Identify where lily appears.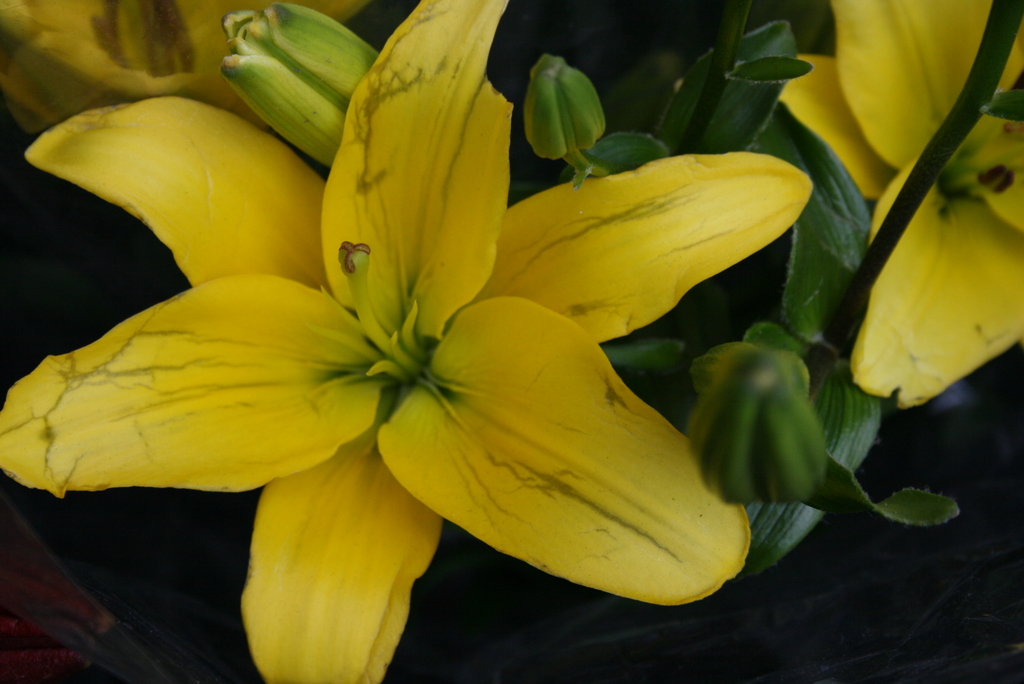
Appears at [left=780, top=0, right=1023, bottom=412].
